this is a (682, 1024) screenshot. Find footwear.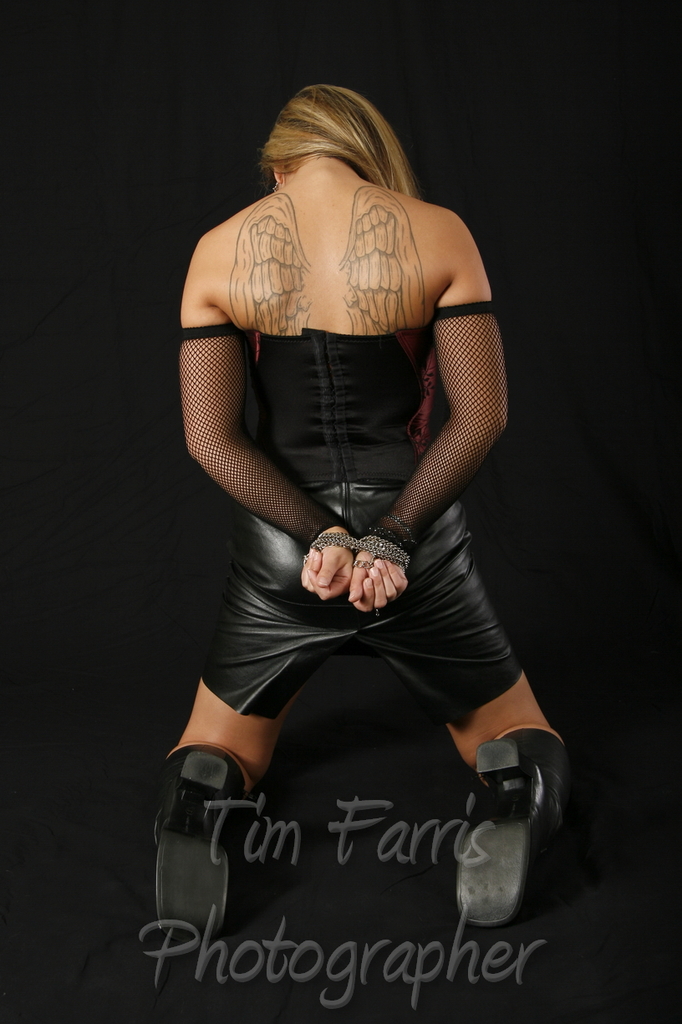
Bounding box: [x1=459, y1=727, x2=538, y2=950].
